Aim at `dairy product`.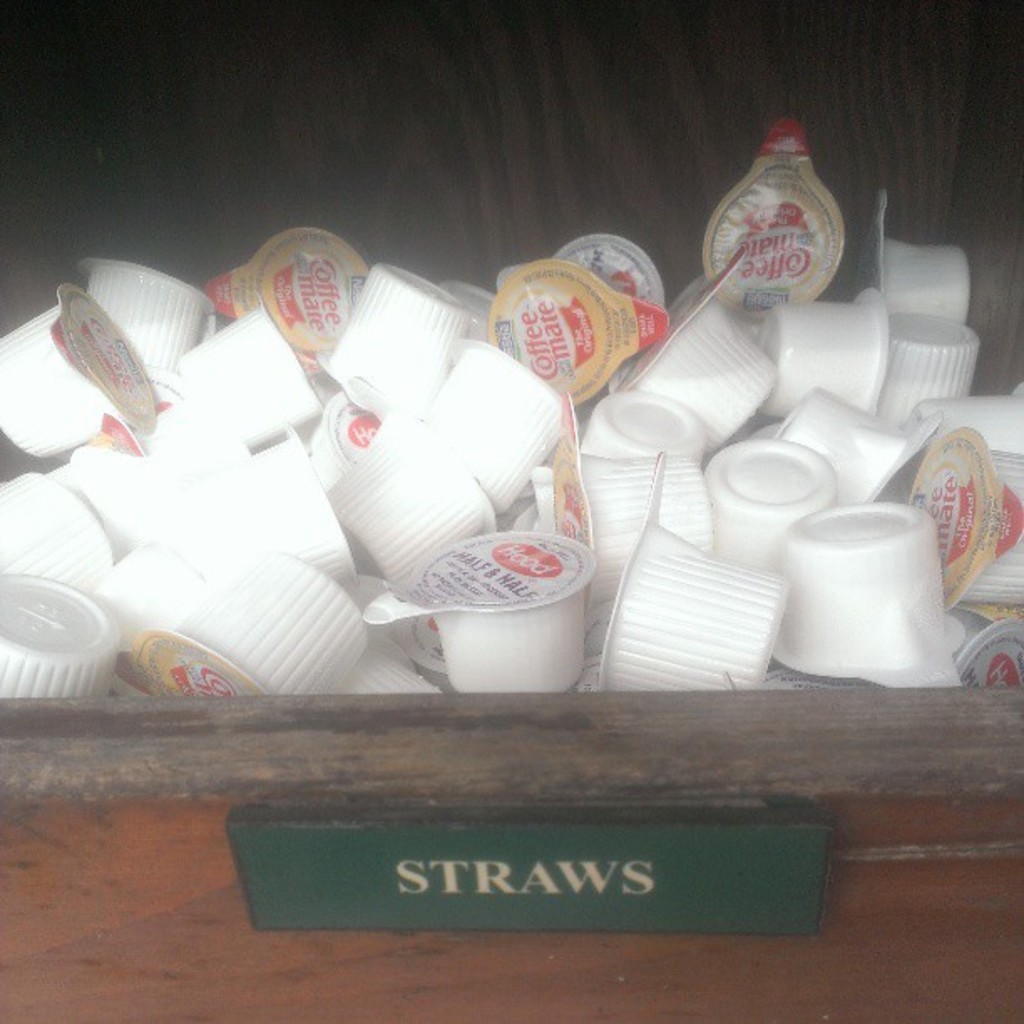
Aimed at crop(105, 596, 271, 701).
